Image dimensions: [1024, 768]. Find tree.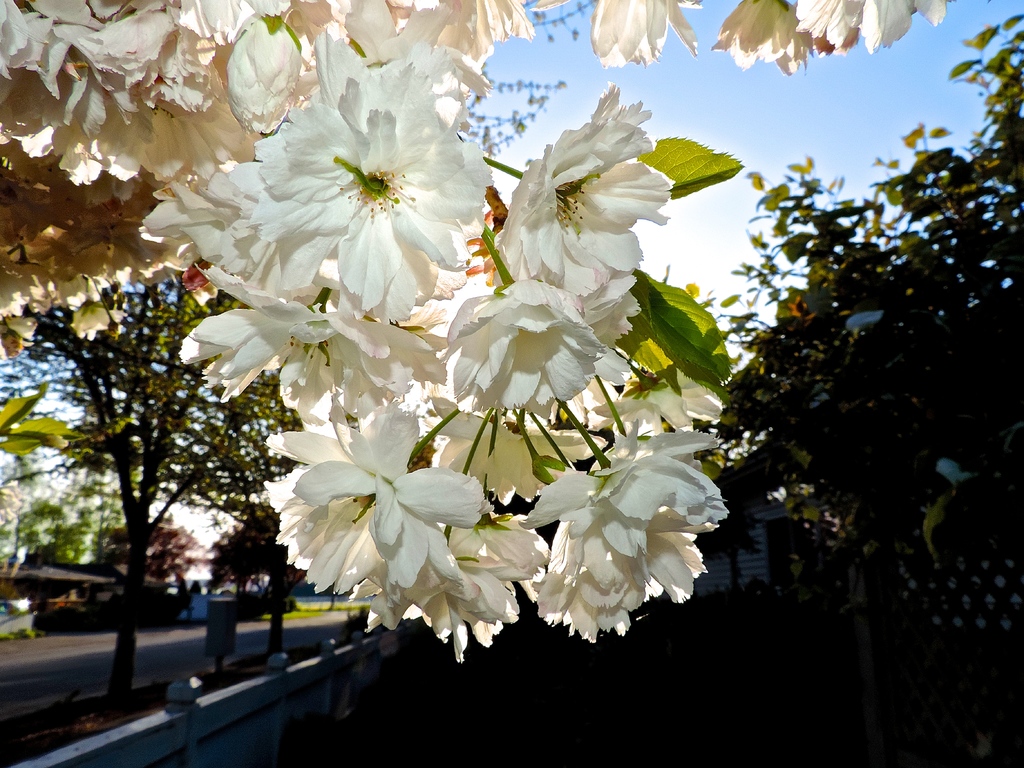
box(196, 490, 295, 588).
